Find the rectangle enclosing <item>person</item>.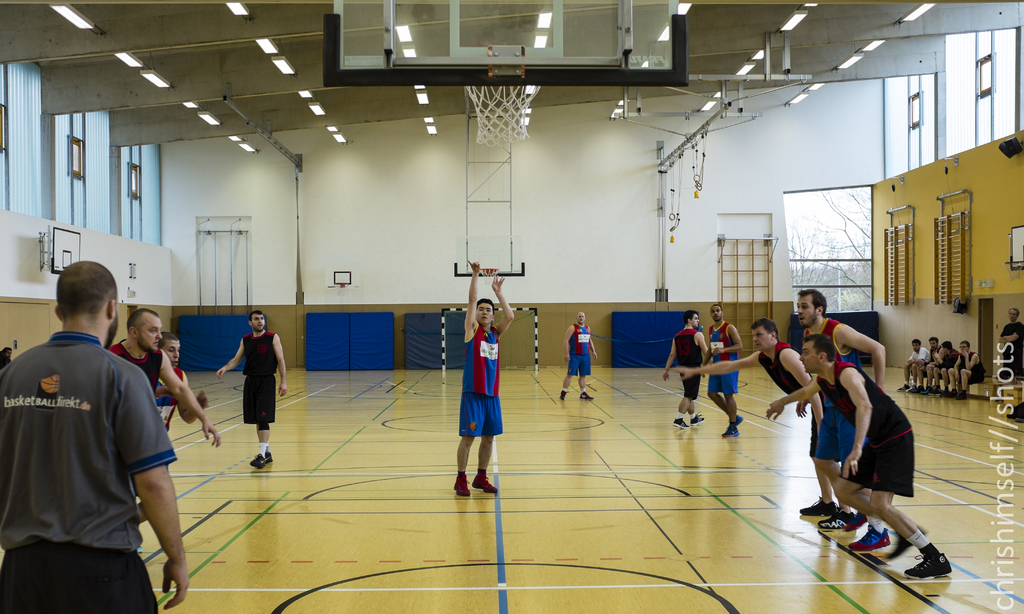
(150, 330, 208, 450).
